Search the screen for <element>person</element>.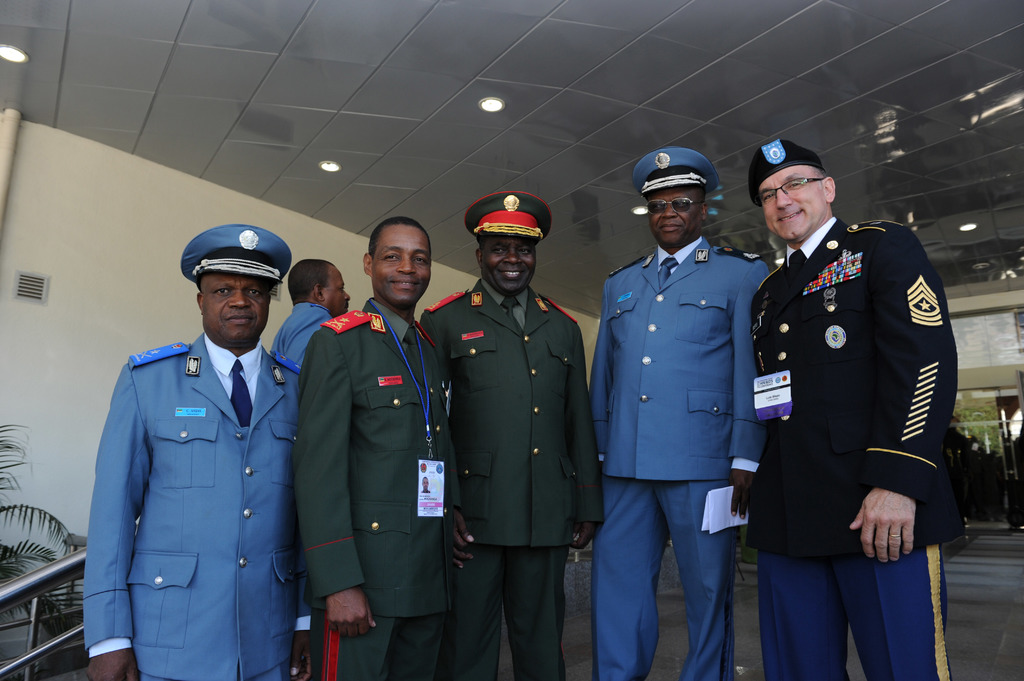
Found at rect(80, 220, 302, 680).
